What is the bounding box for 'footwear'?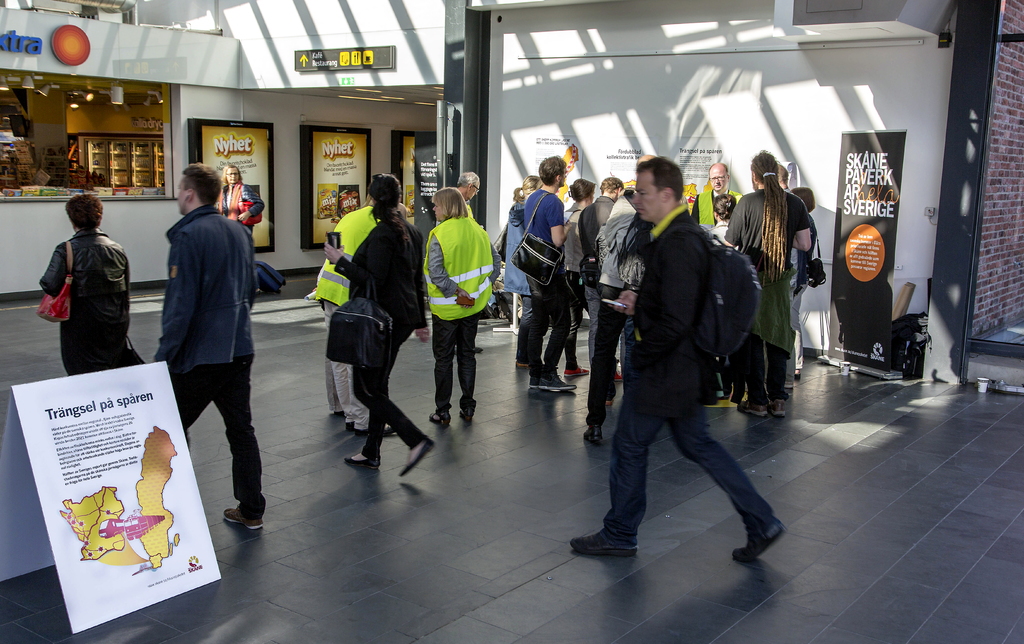
462, 411, 472, 427.
